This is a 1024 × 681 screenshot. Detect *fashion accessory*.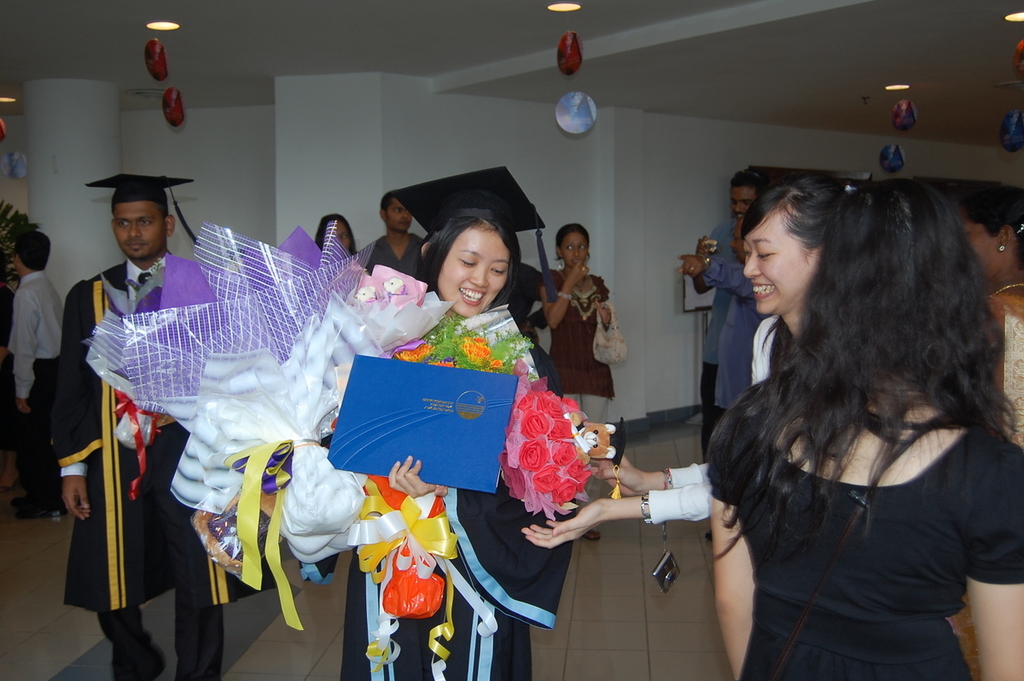
{"left": 16, "top": 504, "right": 62, "bottom": 515}.
